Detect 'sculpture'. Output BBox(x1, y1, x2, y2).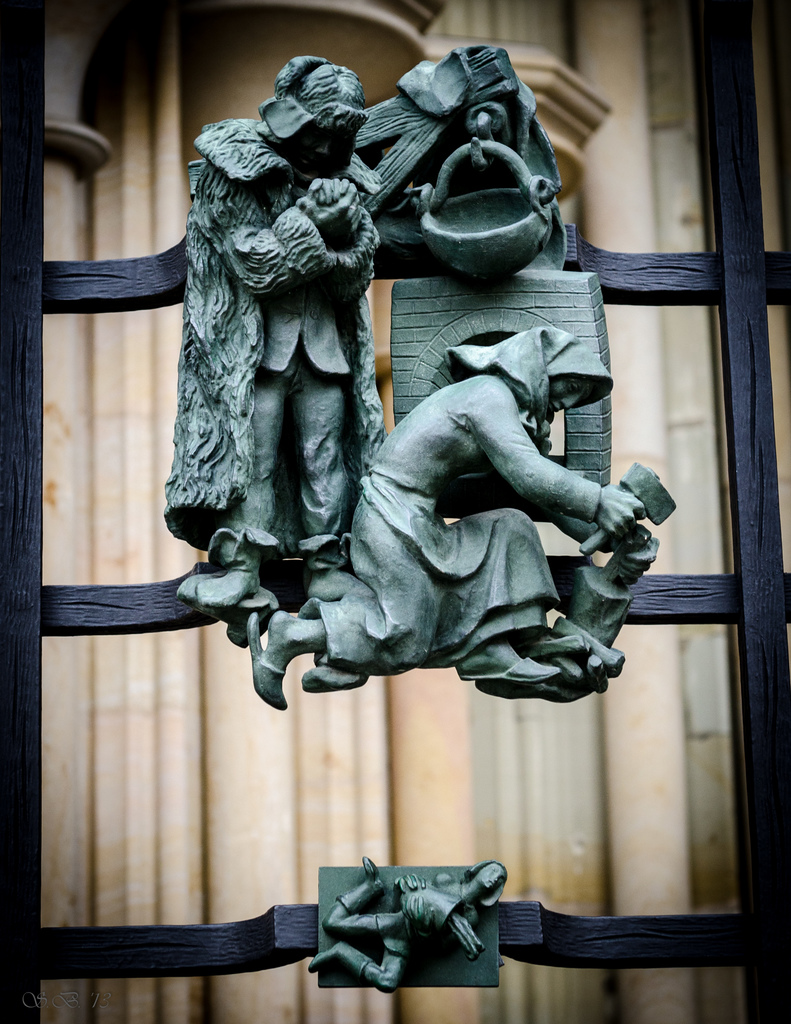
BBox(303, 860, 508, 996).
